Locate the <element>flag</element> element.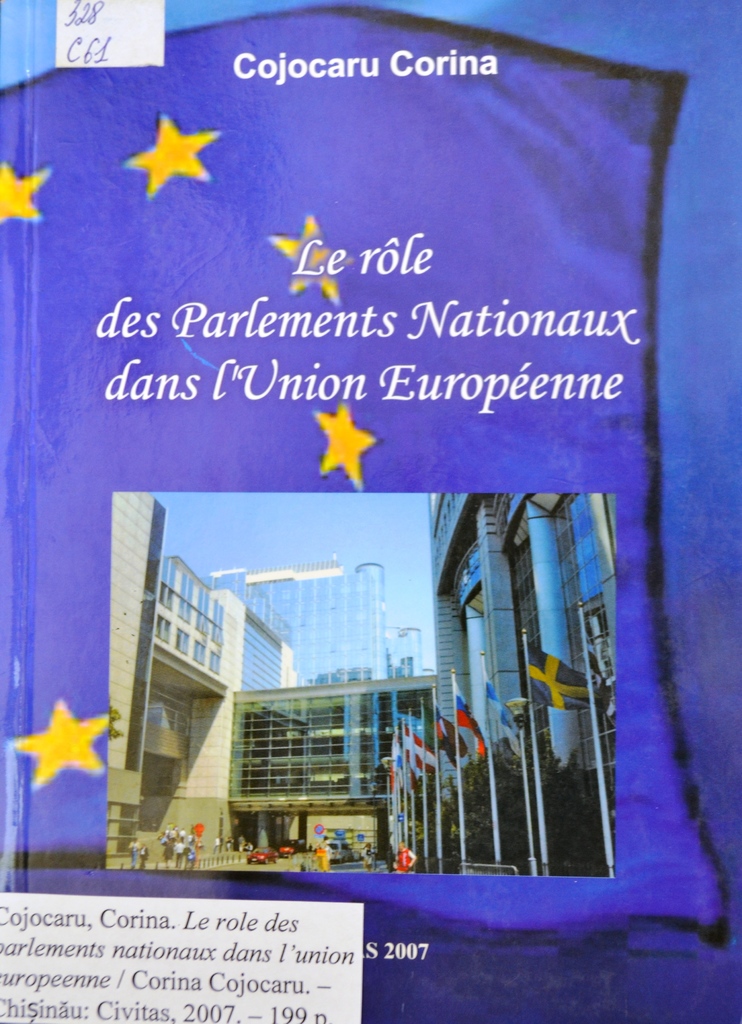
Element bbox: 478/685/520/755.
